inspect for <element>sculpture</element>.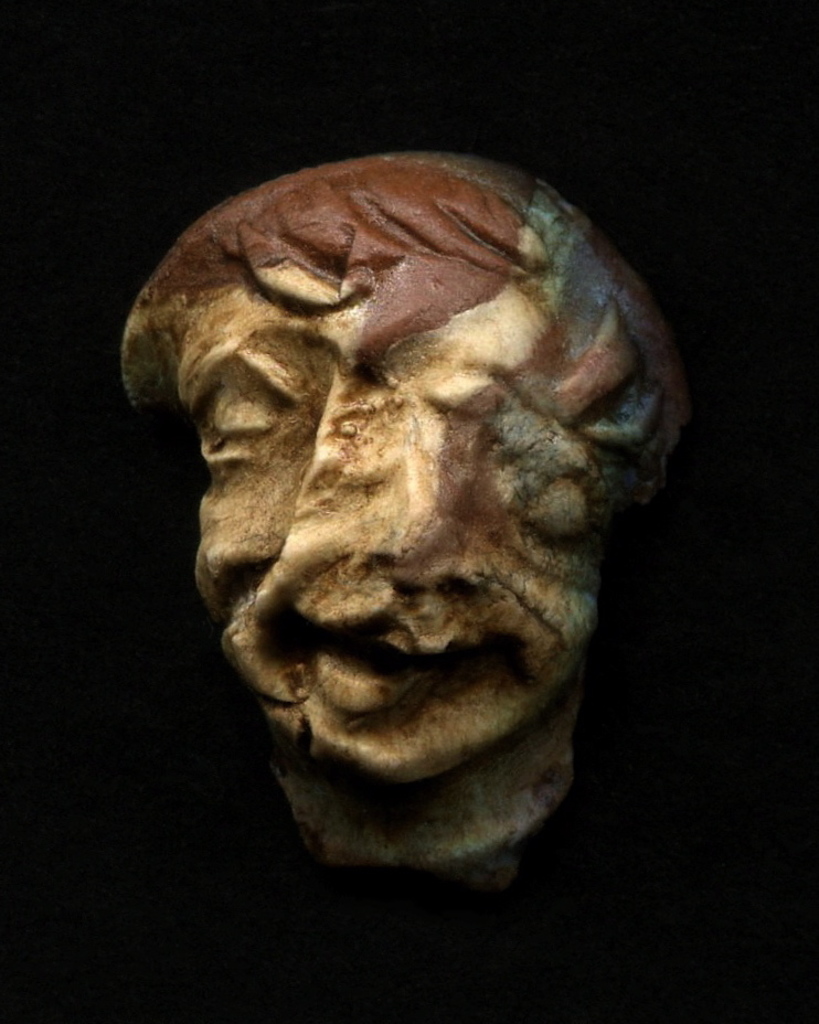
Inspection: x1=147, y1=153, x2=676, y2=858.
